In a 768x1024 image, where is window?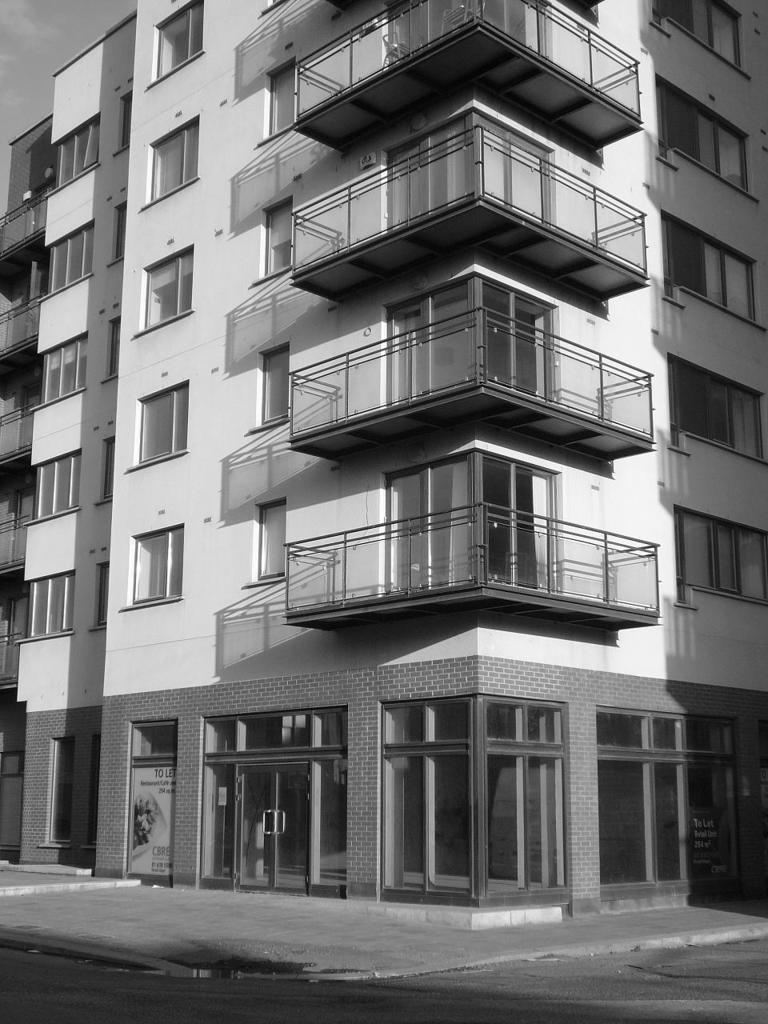
{"left": 128, "top": 527, "right": 181, "bottom": 601}.
